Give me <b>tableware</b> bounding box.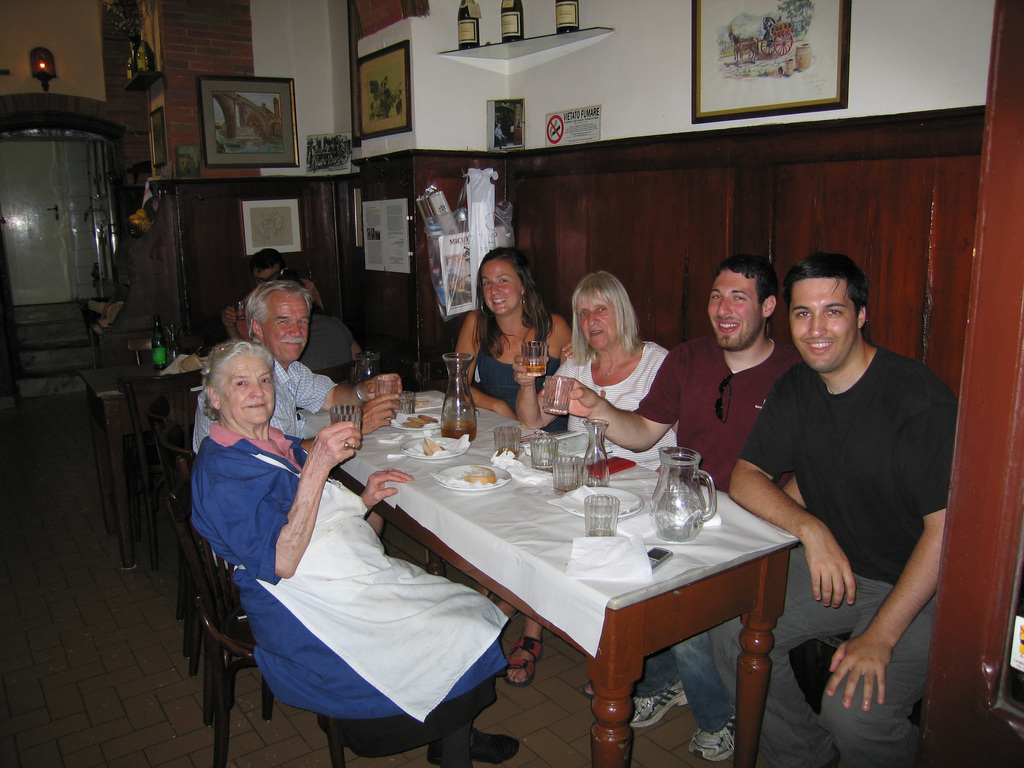
<region>493, 421, 517, 456</region>.
